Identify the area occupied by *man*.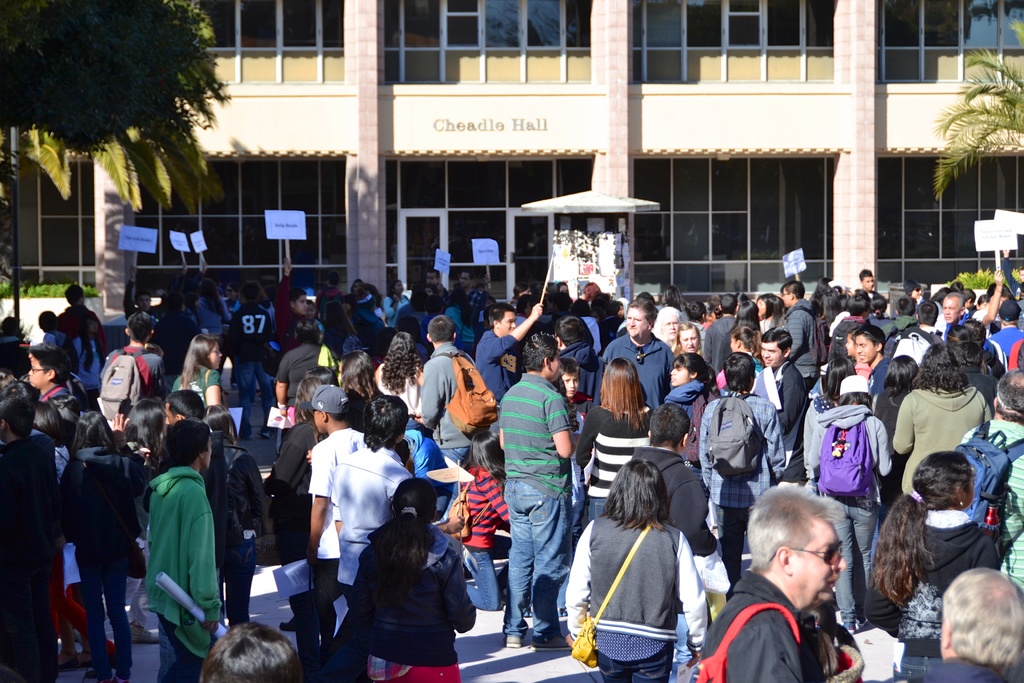
Area: BBox(88, 313, 181, 437).
